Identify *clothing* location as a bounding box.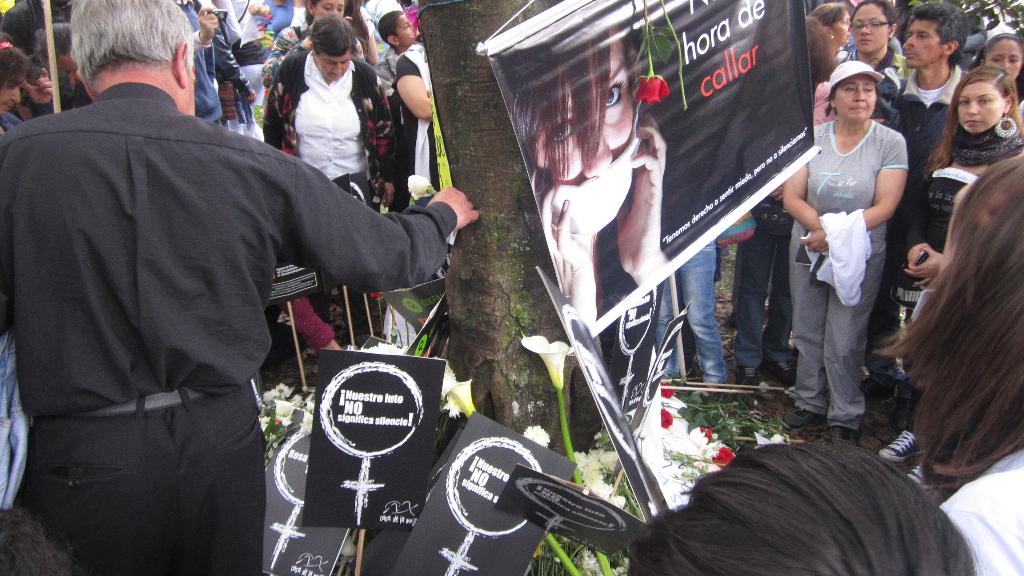
box=[872, 65, 966, 376].
